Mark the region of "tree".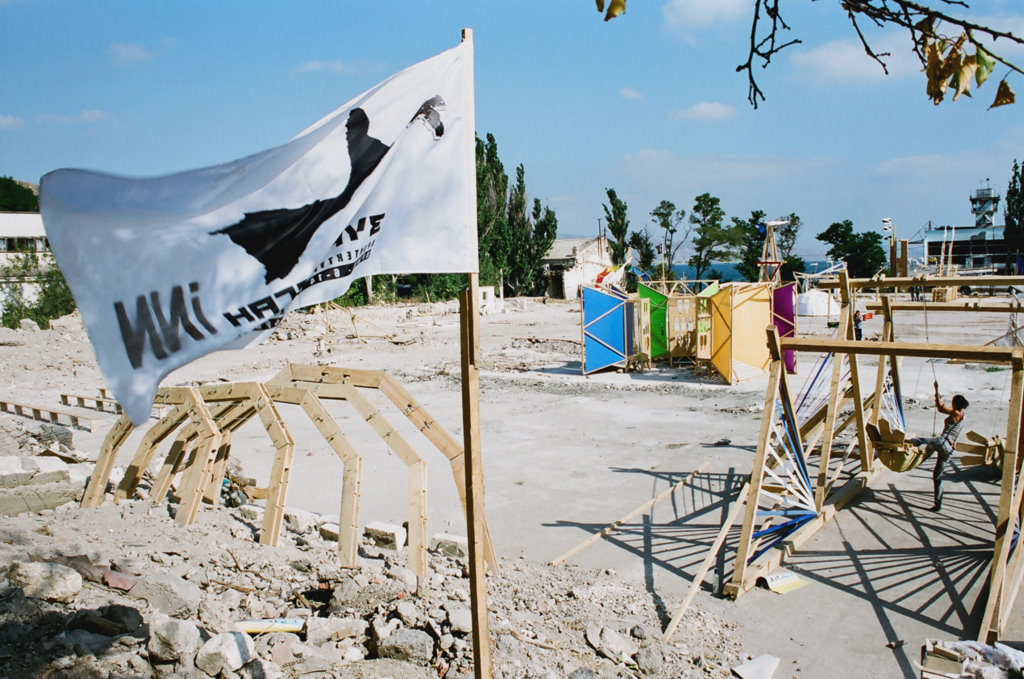
Region: BBox(591, 0, 1023, 116).
